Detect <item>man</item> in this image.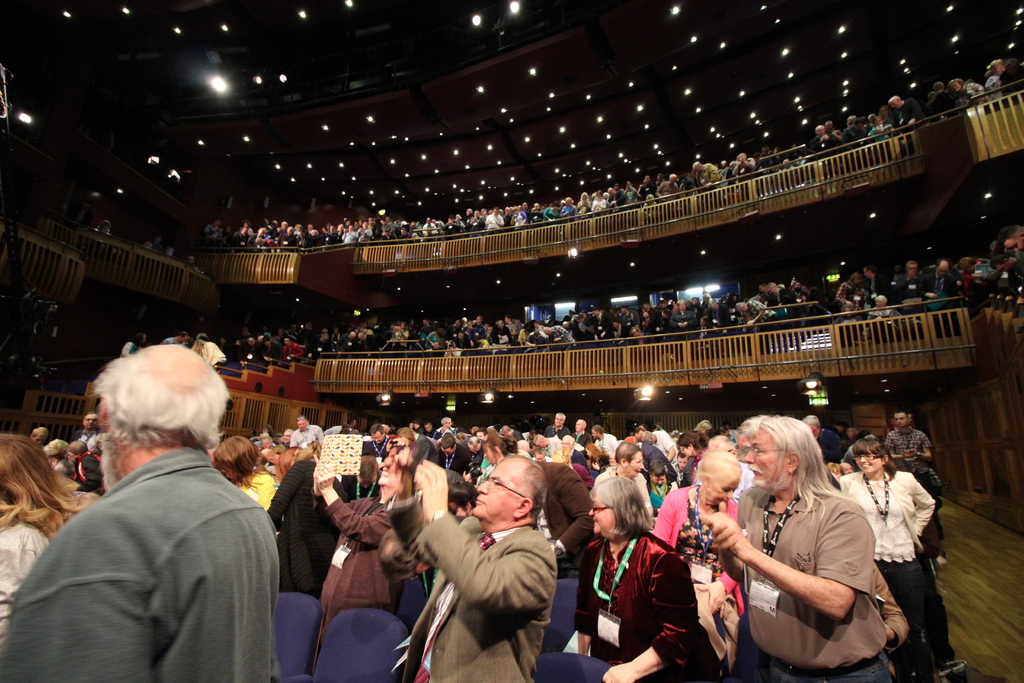
Detection: x1=998 y1=222 x2=1023 y2=251.
